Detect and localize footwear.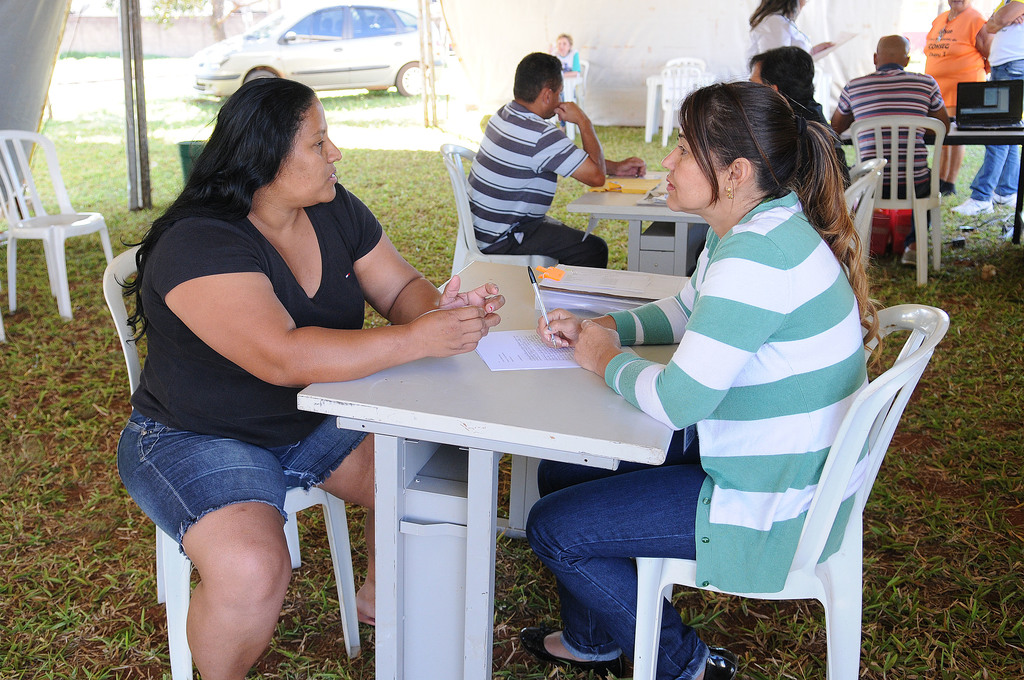
Localized at crop(698, 642, 739, 679).
